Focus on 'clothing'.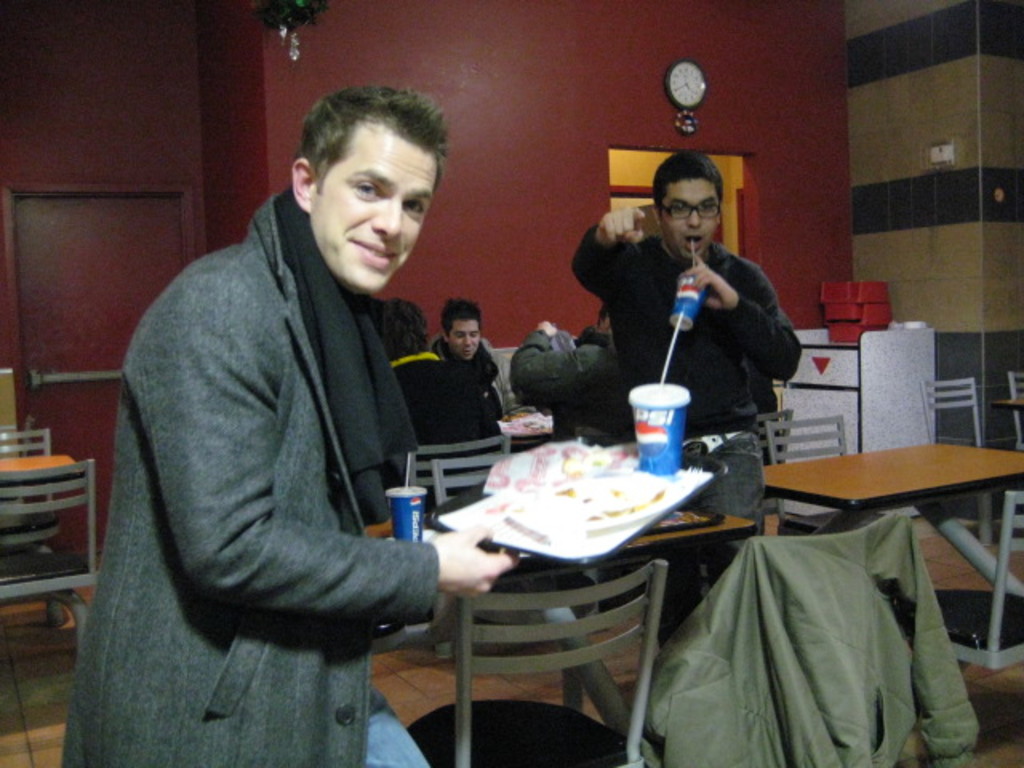
Focused at select_region(571, 323, 608, 344).
